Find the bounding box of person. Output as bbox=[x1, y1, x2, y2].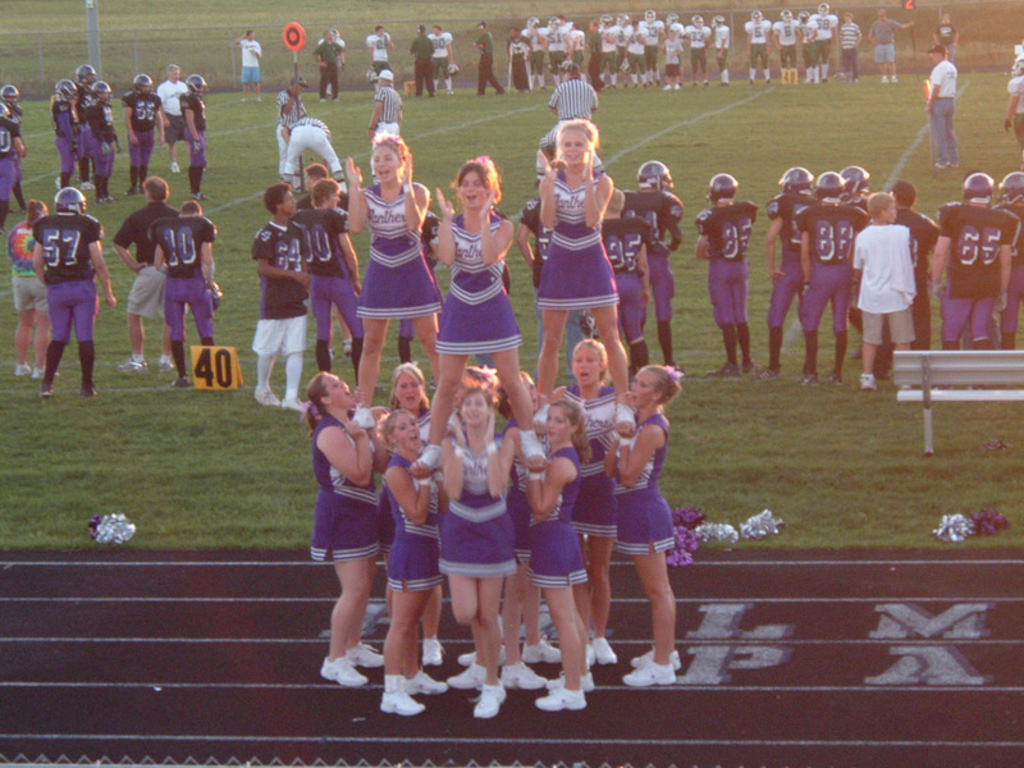
bbox=[297, 337, 396, 692].
